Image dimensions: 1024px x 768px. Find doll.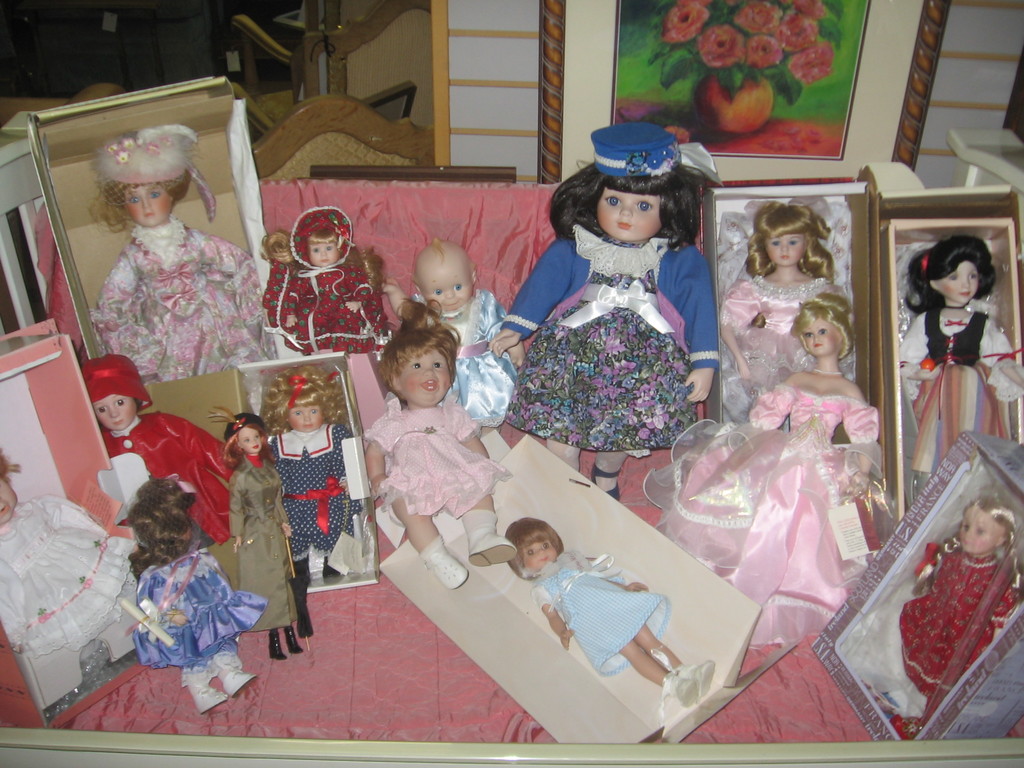
region(892, 236, 1023, 468).
